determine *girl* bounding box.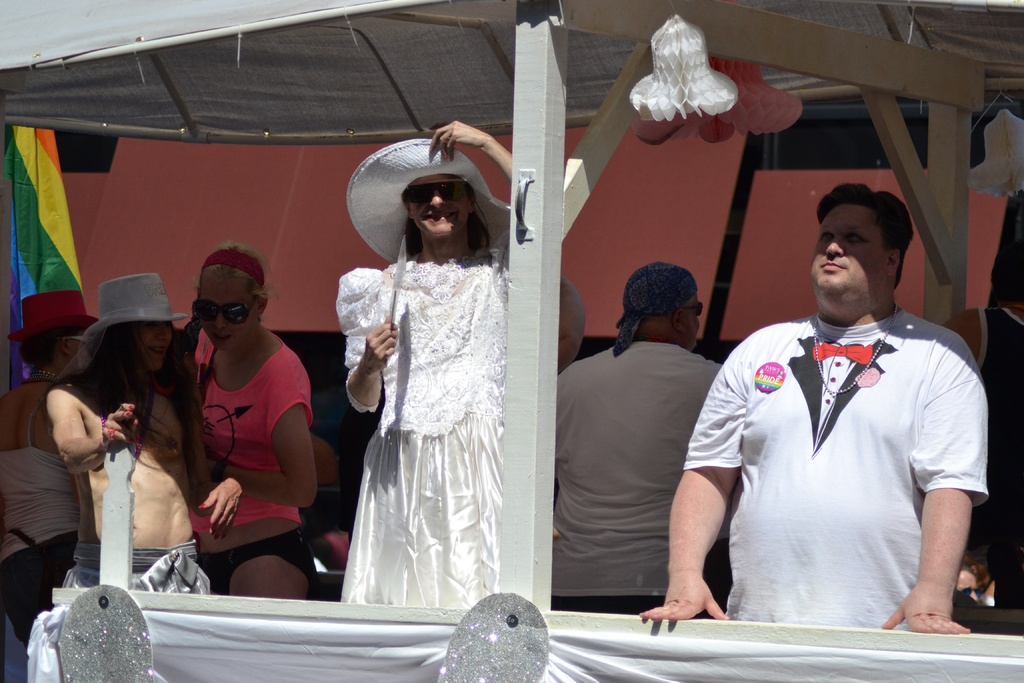
Determined: l=338, t=124, r=513, b=606.
